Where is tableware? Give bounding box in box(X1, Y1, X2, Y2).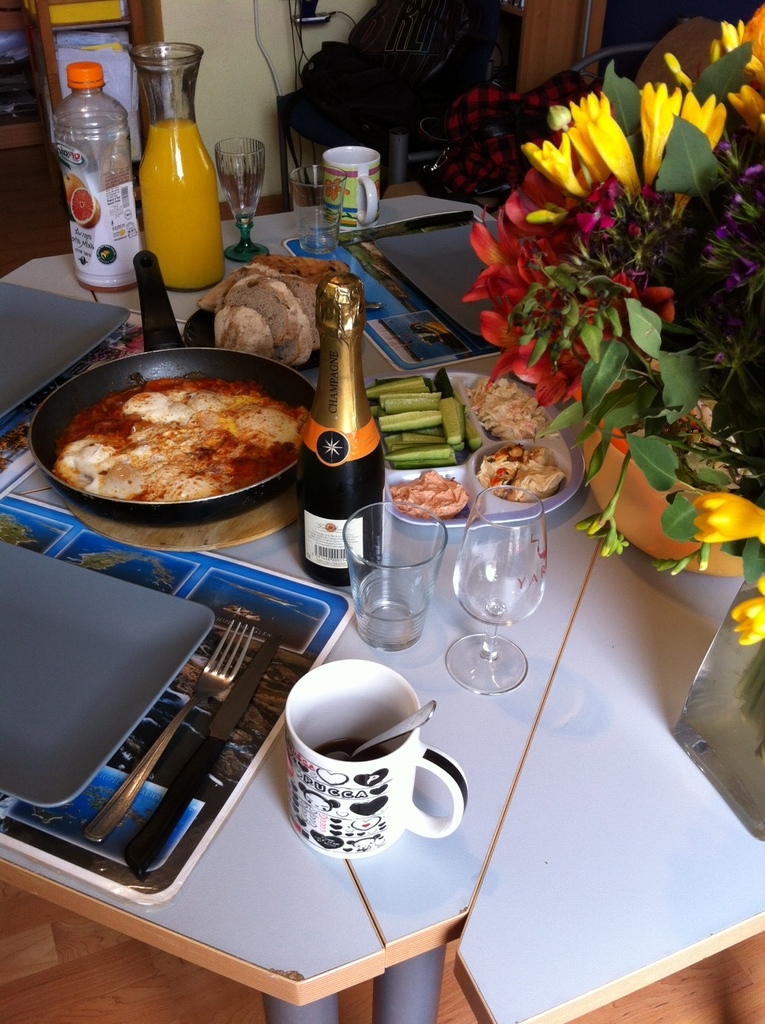
box(340, 498, 450, 649).
